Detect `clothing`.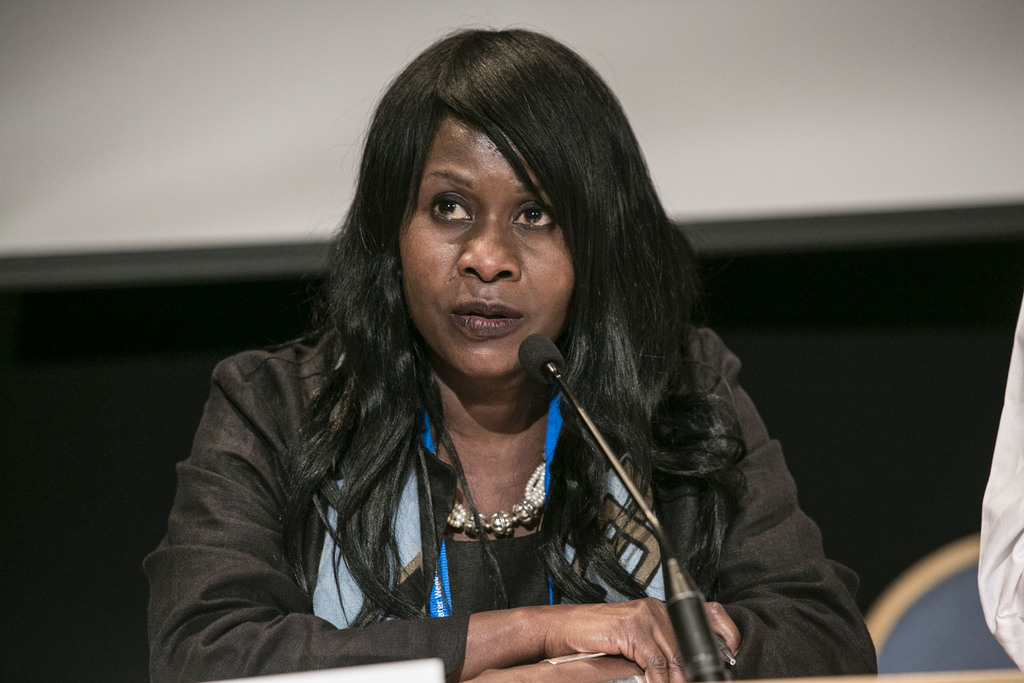
Detected at 175:314:751:663.
